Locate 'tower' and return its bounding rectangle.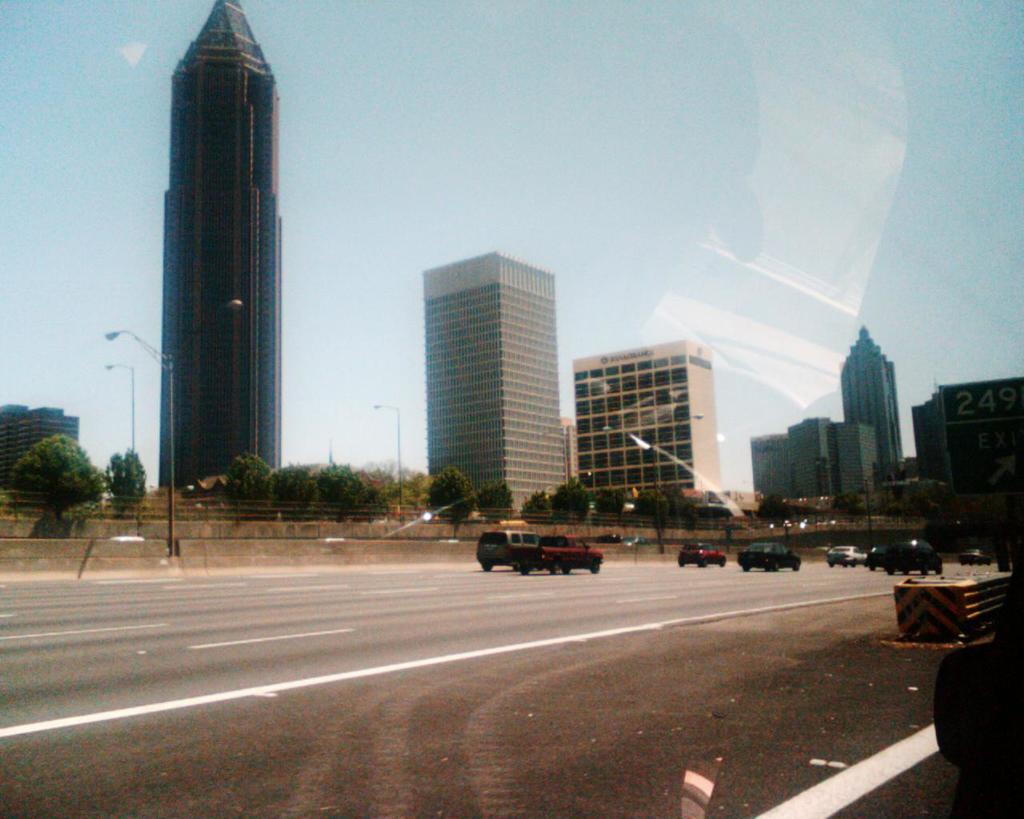
<bbox>136, 5, 310, 517</bbox>.
